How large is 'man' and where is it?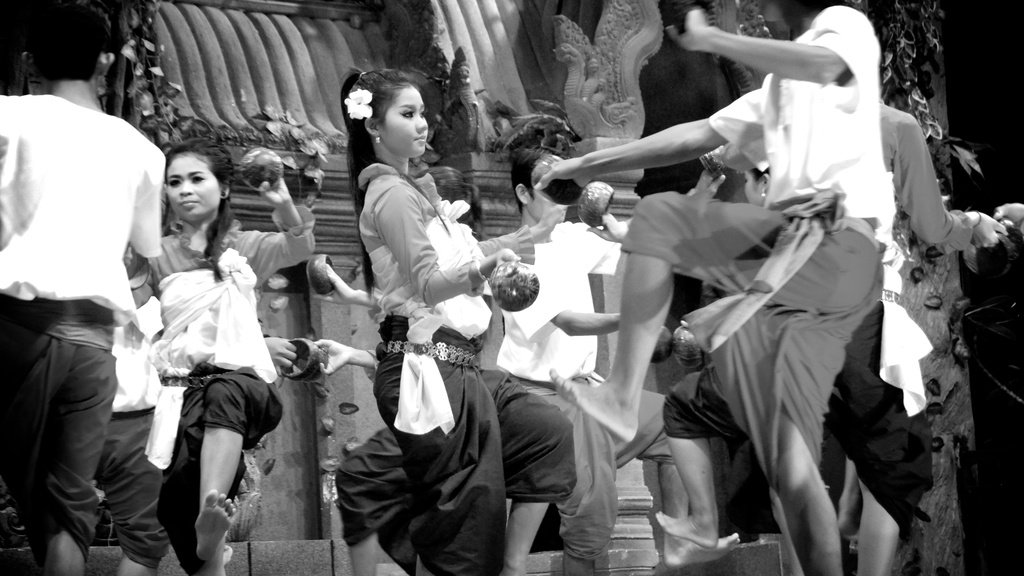
Bounding box: 91:288:300:575.
